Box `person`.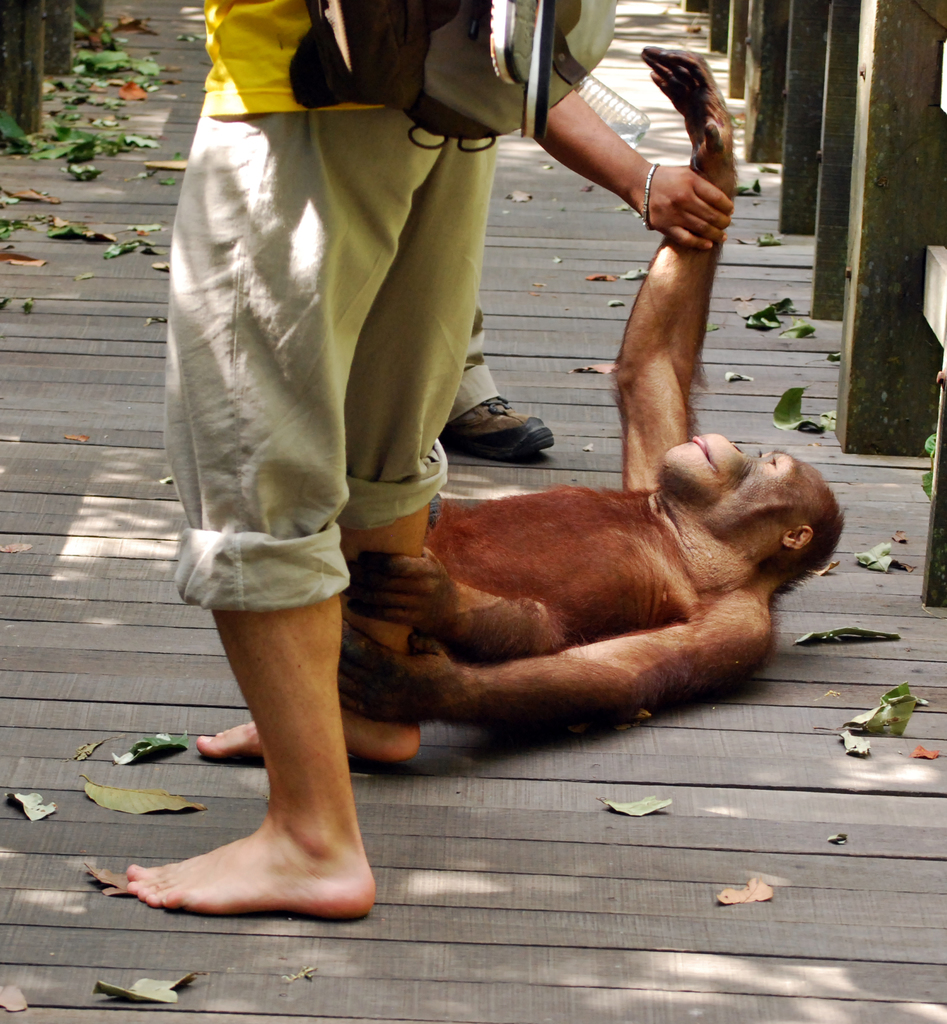
{"x1": 444, "y1": 90, "x2": 733, "y2": 461}.
